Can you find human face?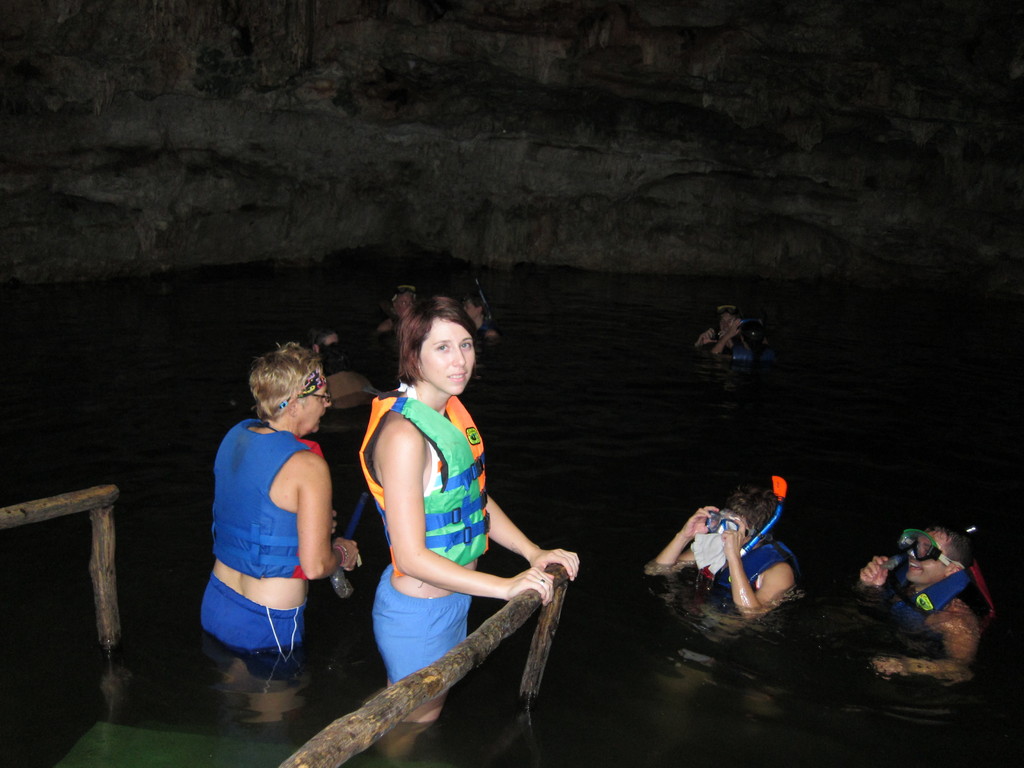
Yes, bounding box: bbox(415, 312, 474, 394).
